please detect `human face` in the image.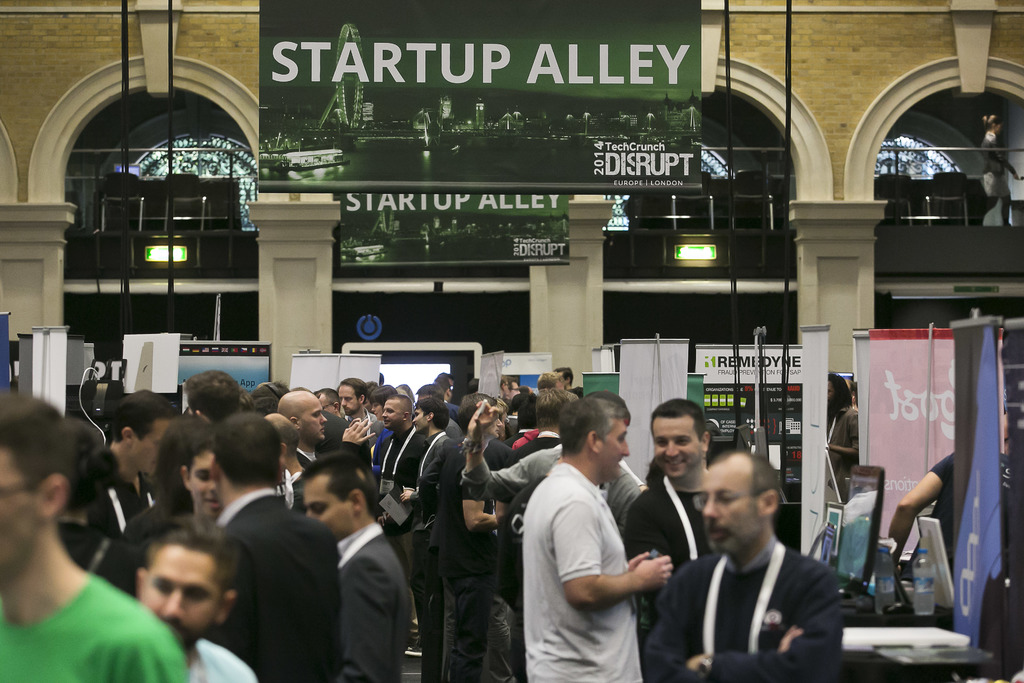
region(340, 384, 361, 415).
